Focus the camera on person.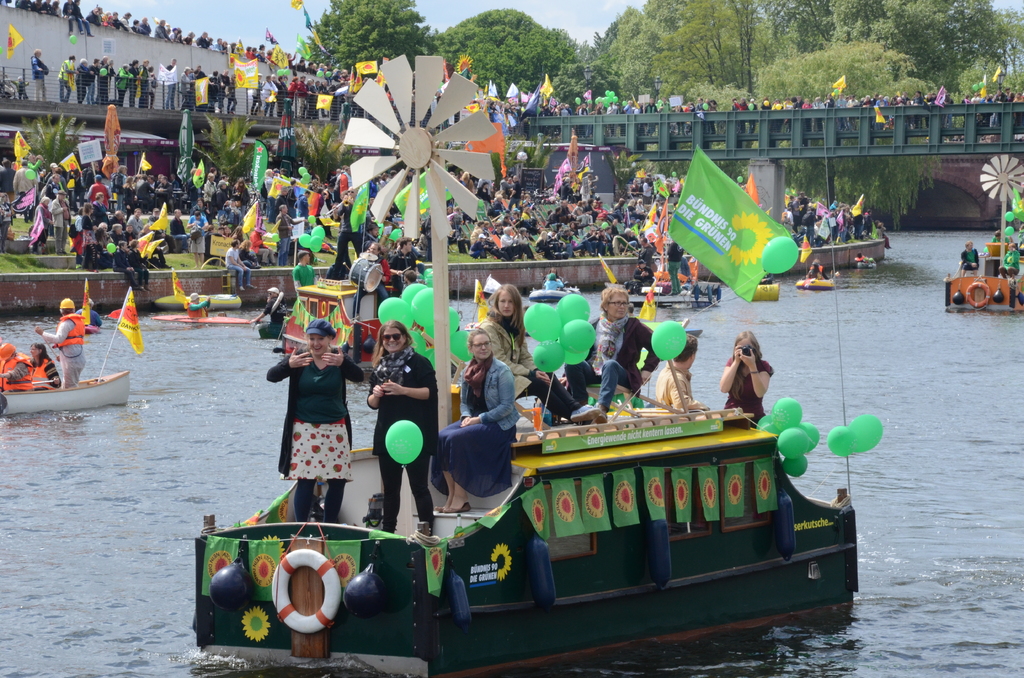
Focus region: x1=472 y1=280 x2=596 y2=419.
